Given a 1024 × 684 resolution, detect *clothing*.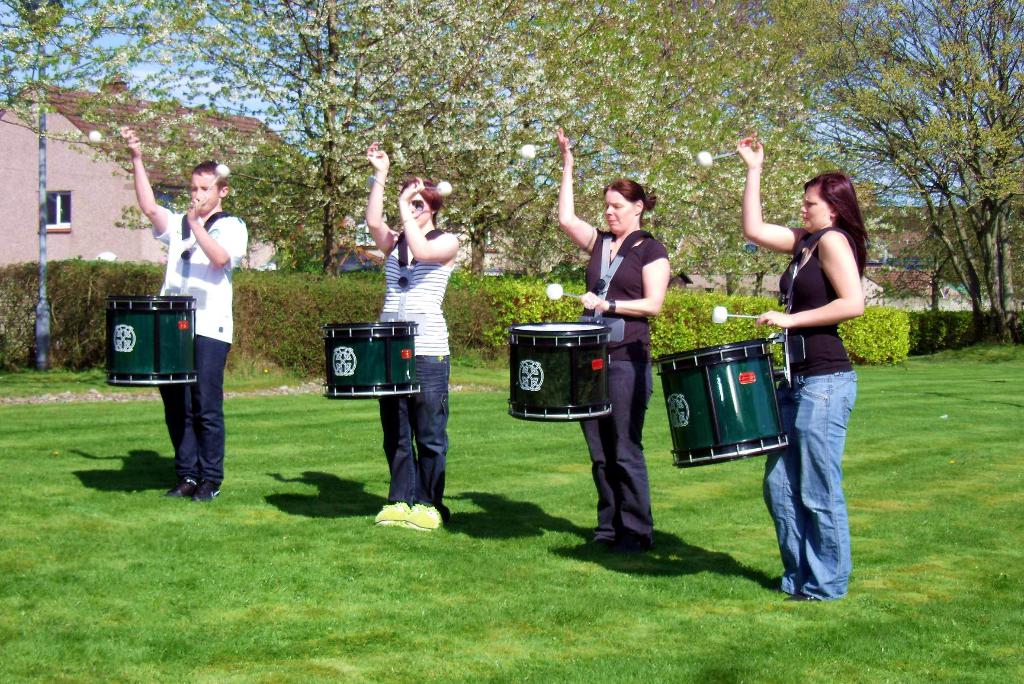
{"left": 137, "top": 161, "right": 241, "bottom": 455}.
